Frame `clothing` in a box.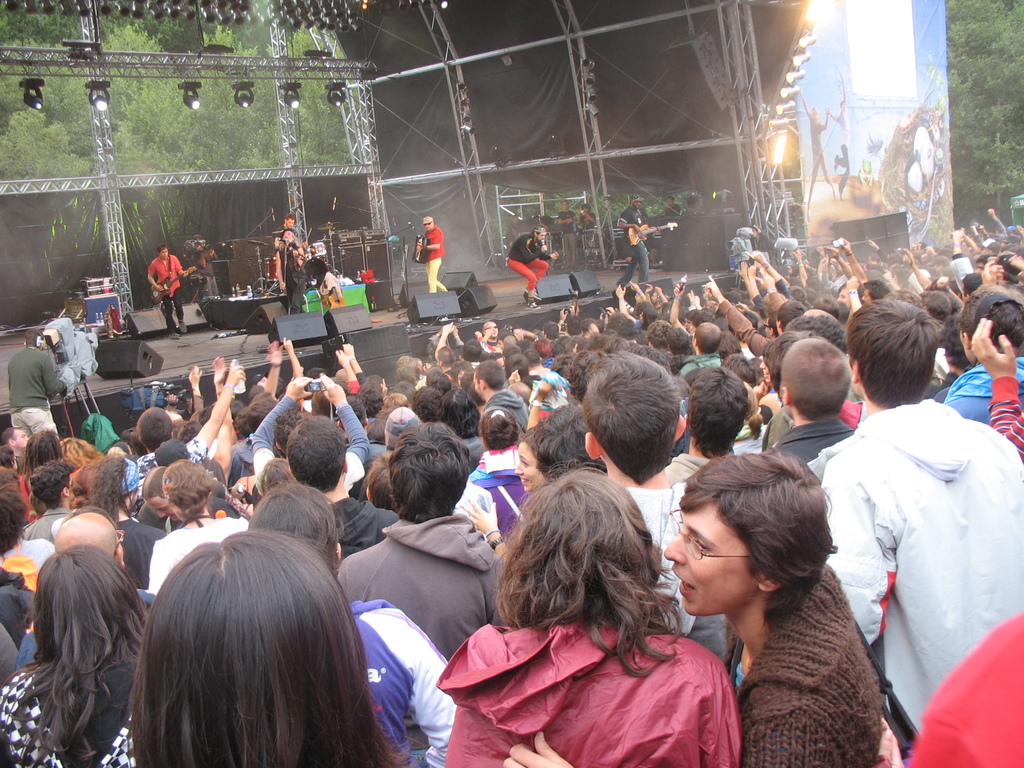
(280, 248, 307, 303).
